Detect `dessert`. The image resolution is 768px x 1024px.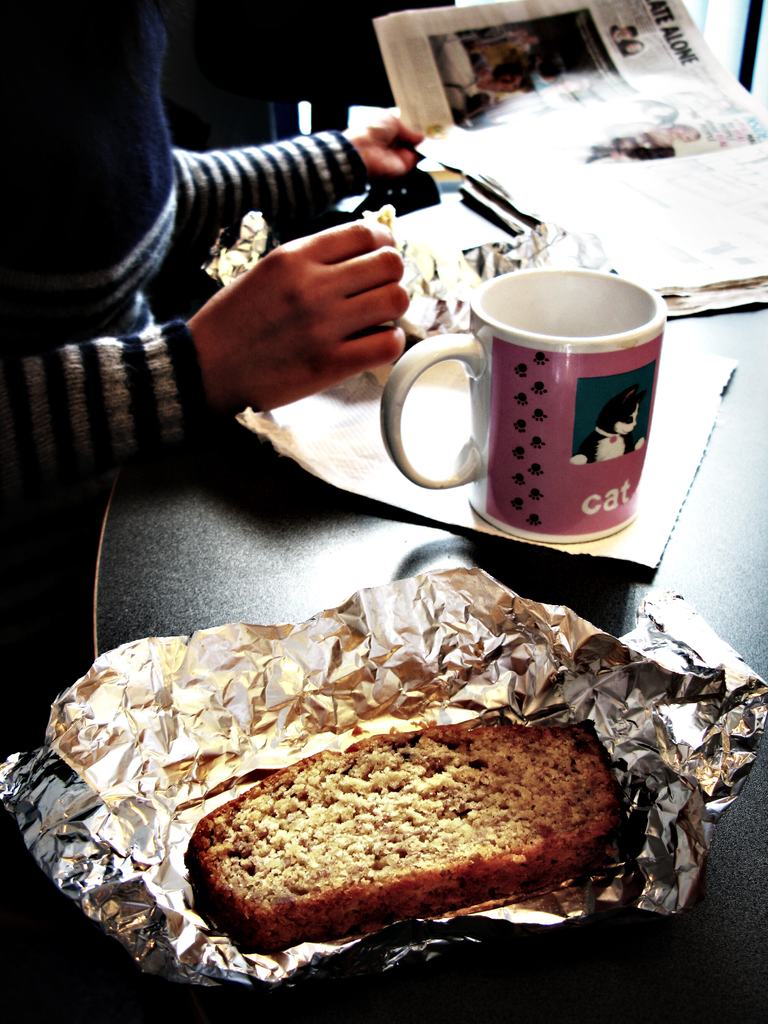
184 730 607 963.
